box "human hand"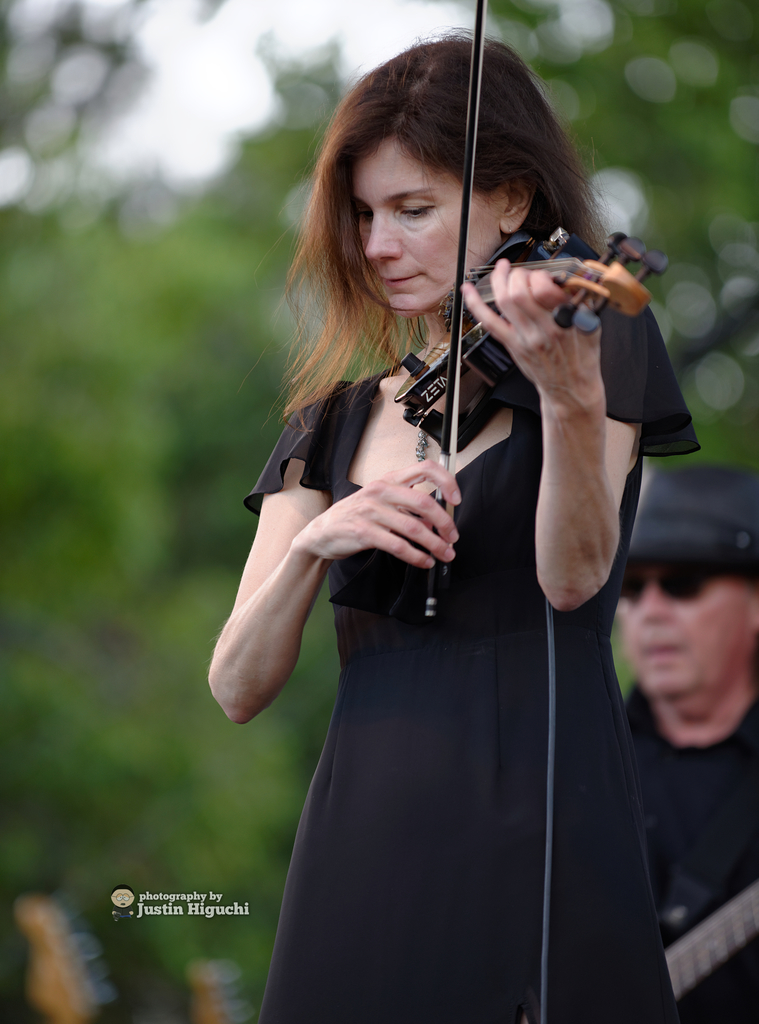
BBox(457, 257, 603, 396)
